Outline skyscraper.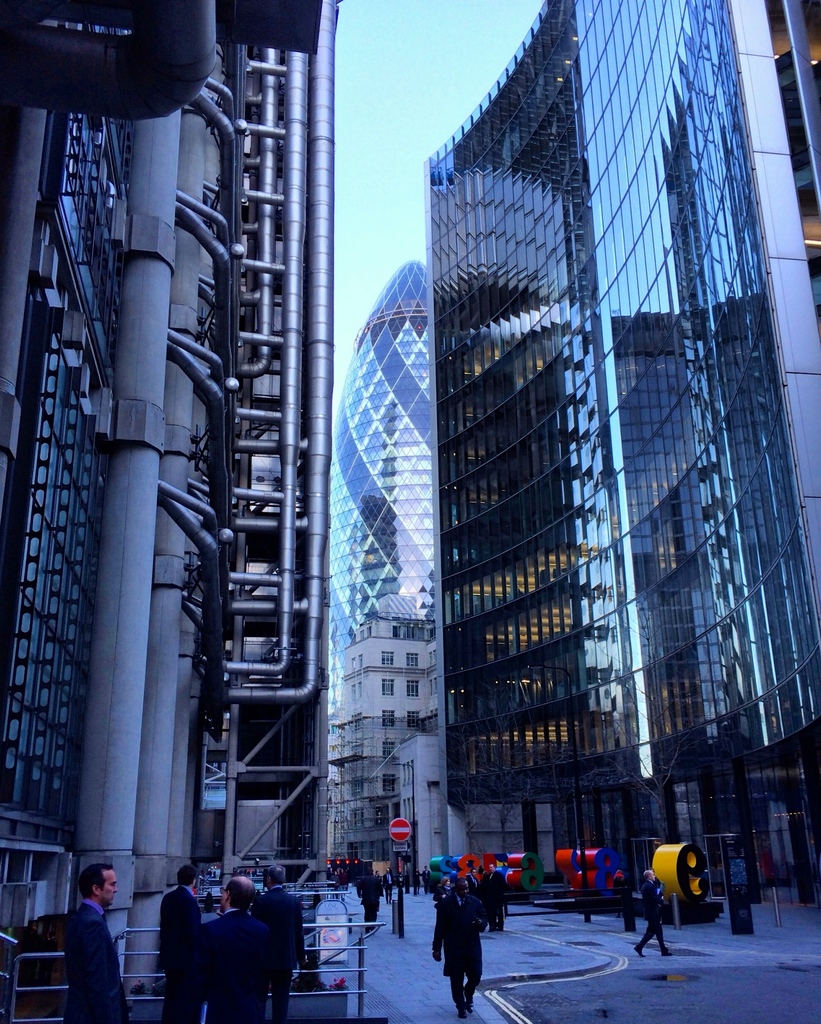
Outline: bbox=[314, 252, 427, 888].
